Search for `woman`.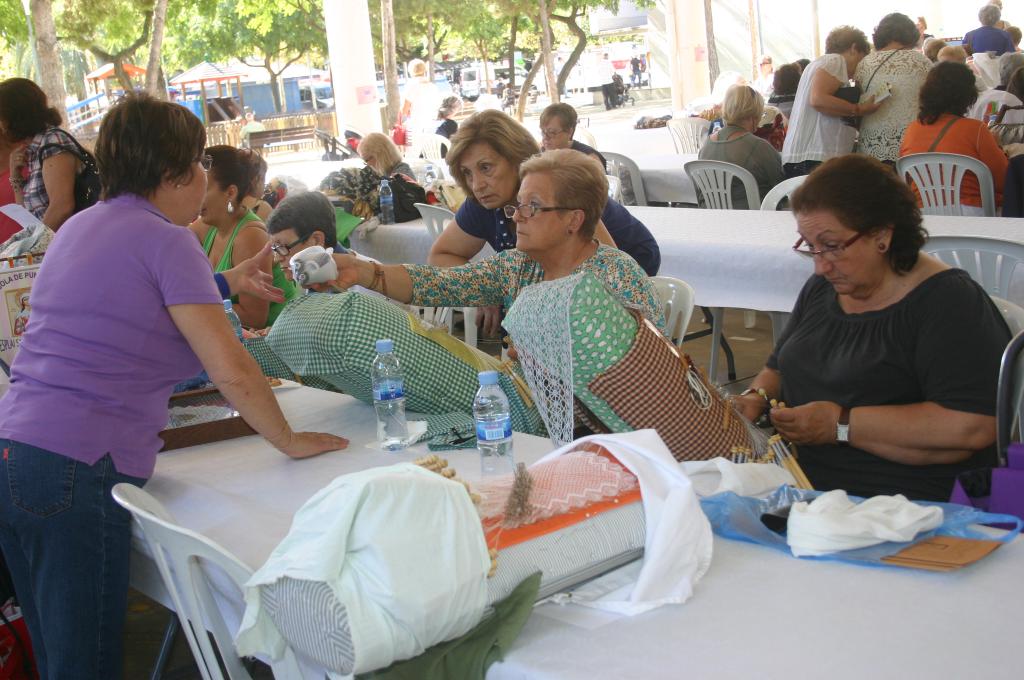
Found at [693, 81, 789, 213].
